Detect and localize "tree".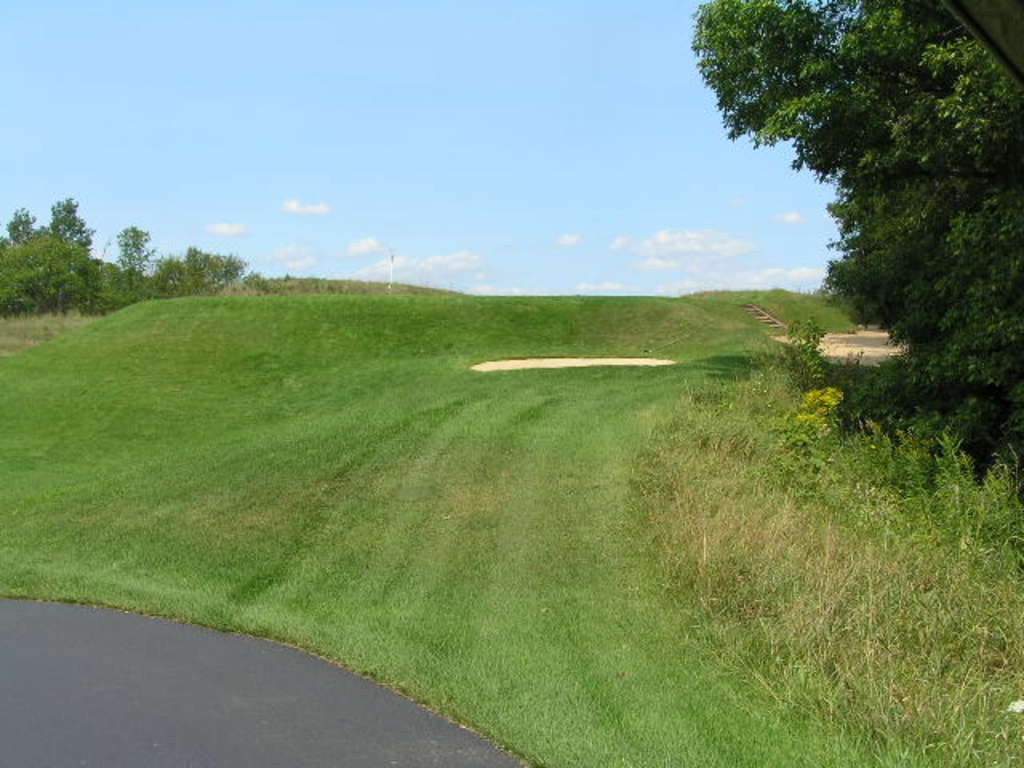
Localized at <bbox>686, 0, 1022, 499</bbox>.
